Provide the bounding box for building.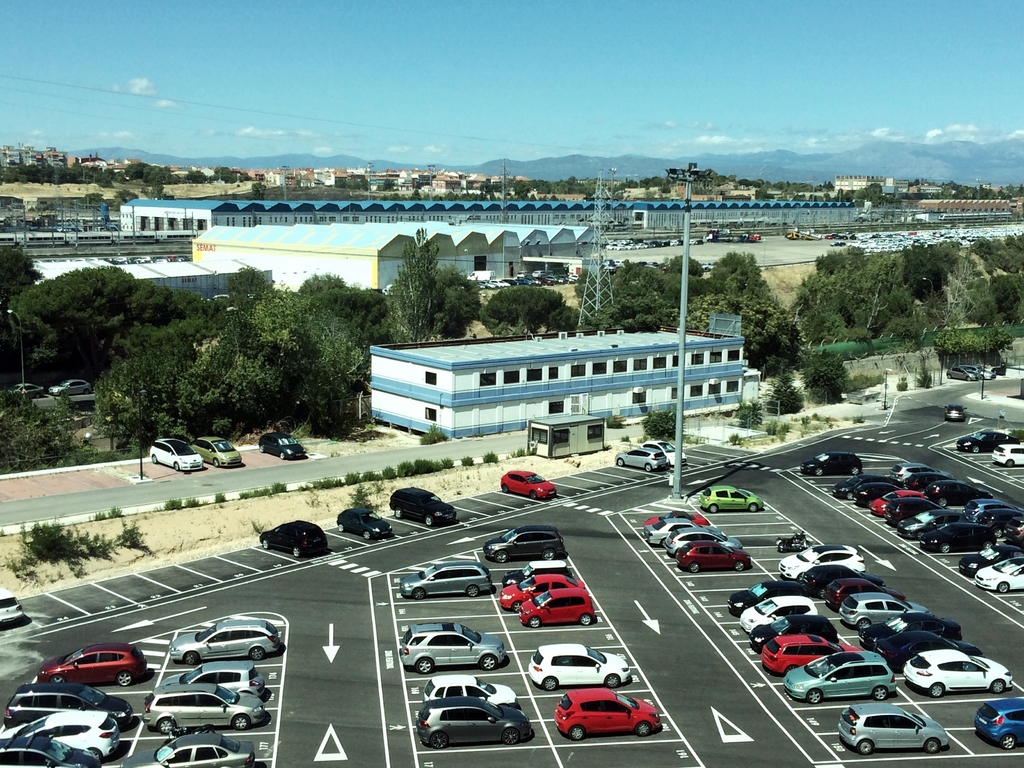
915 198 1023 223.
